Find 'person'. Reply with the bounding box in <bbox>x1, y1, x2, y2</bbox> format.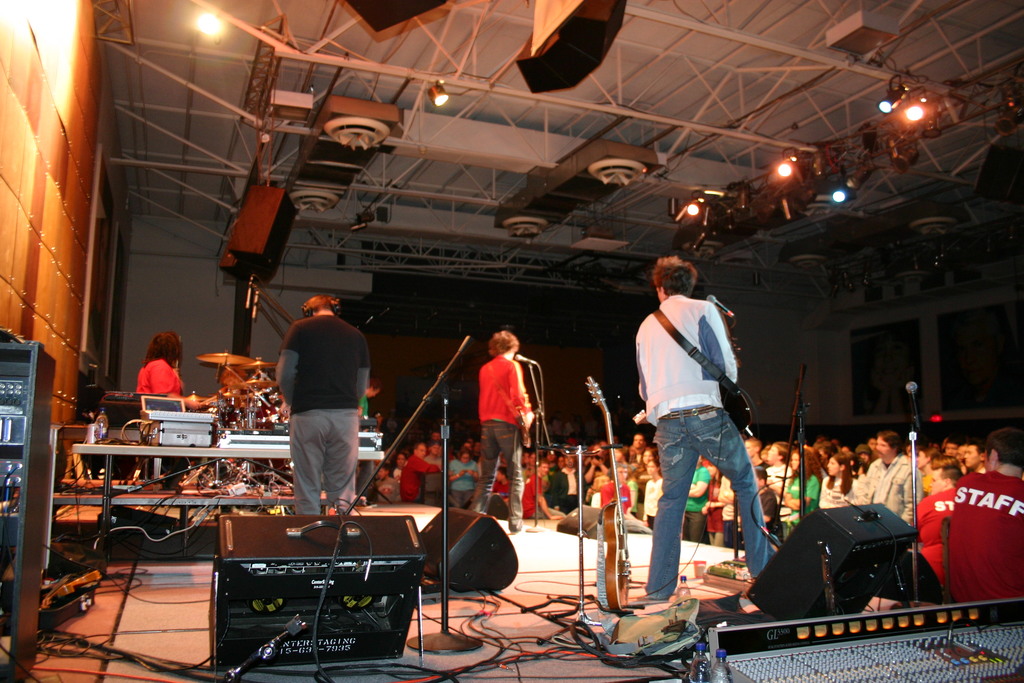
<bbox>468, 326, 545, 531</bbox>.
